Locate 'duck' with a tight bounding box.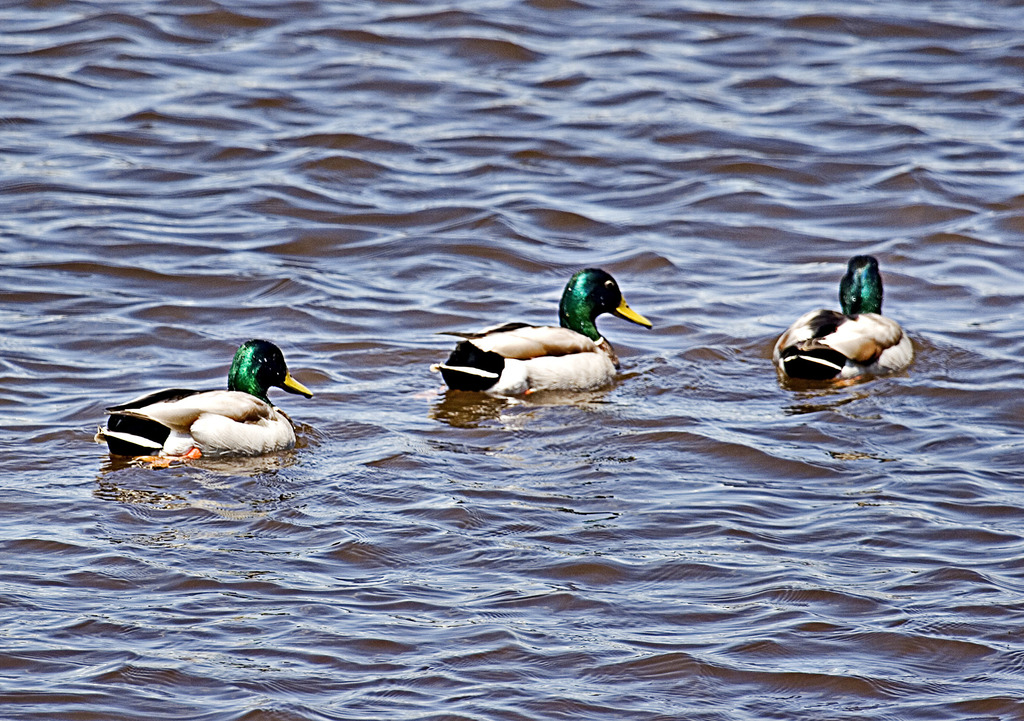
<bbox>425, 266, 661, 402</bbox>.
